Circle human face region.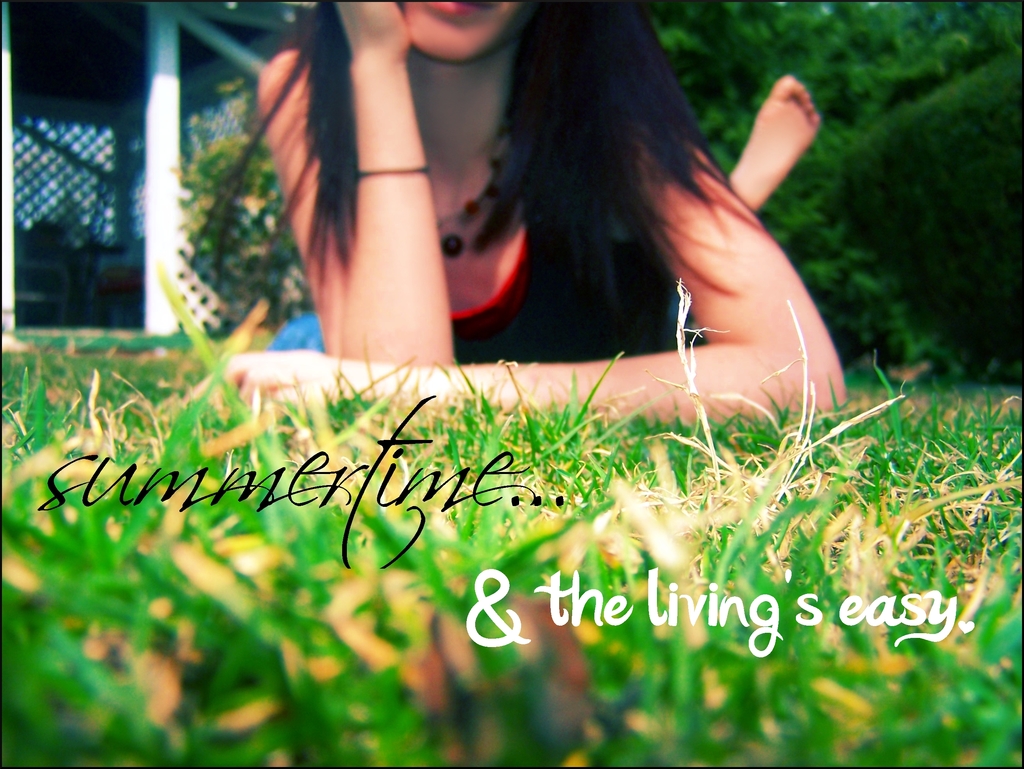
Region: bbox=(401, 0, 522, 61).
